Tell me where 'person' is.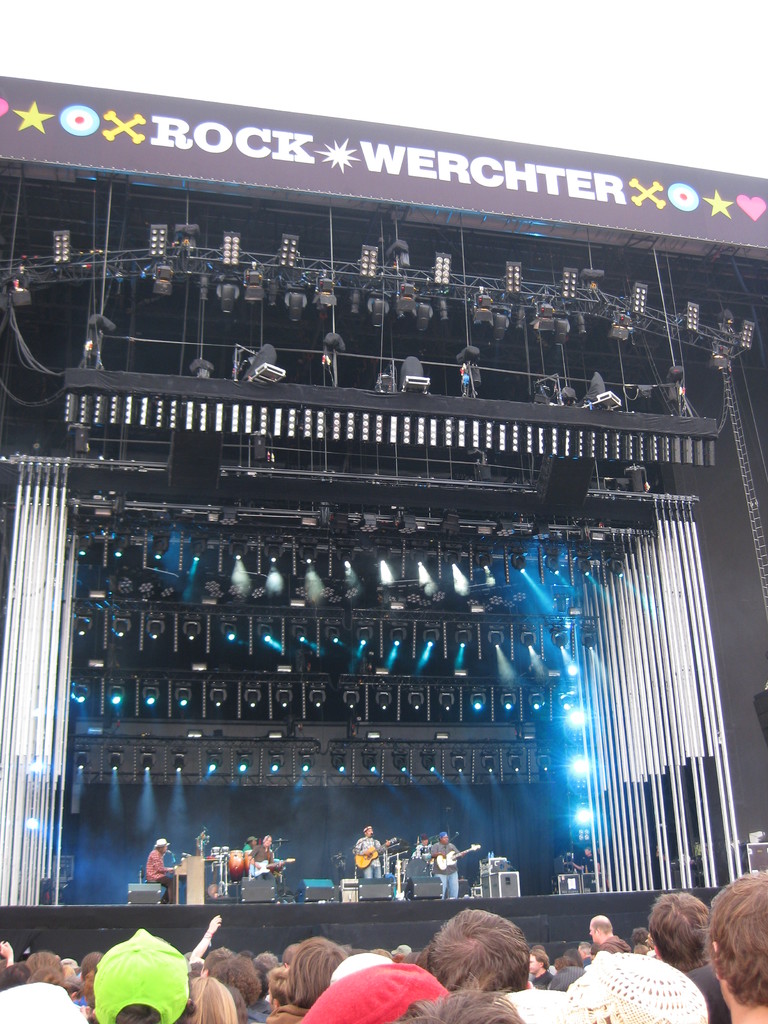
'person' is at <region>144, 833, 179, 903</region>.
